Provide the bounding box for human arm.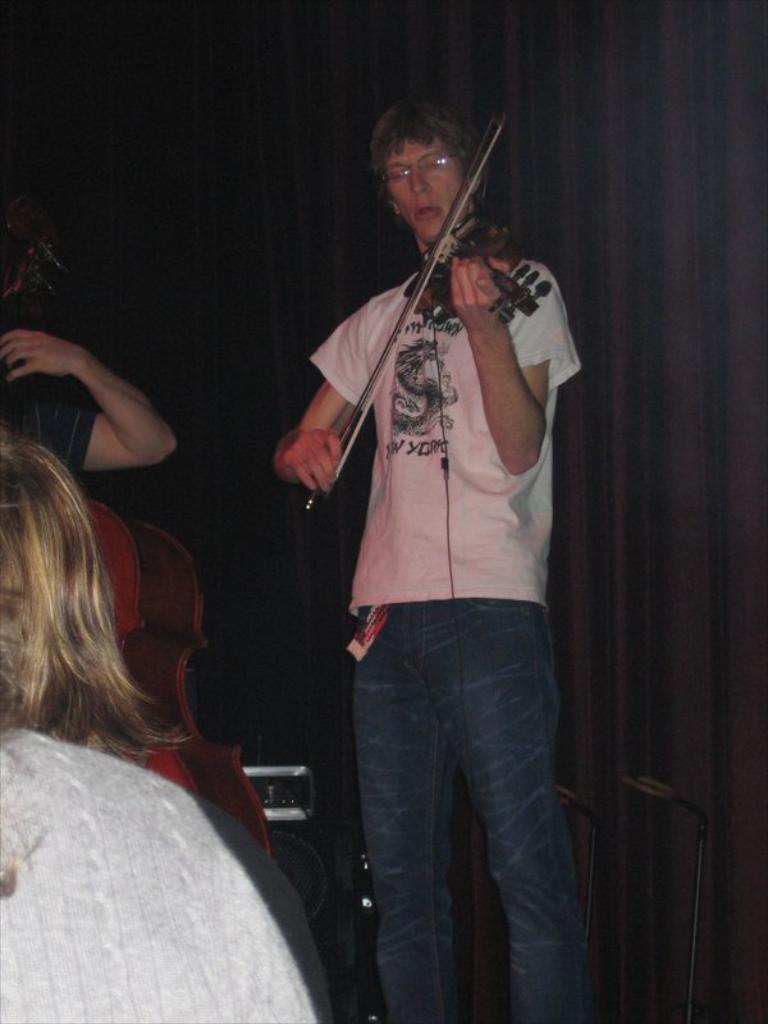
445 256 588 480.
